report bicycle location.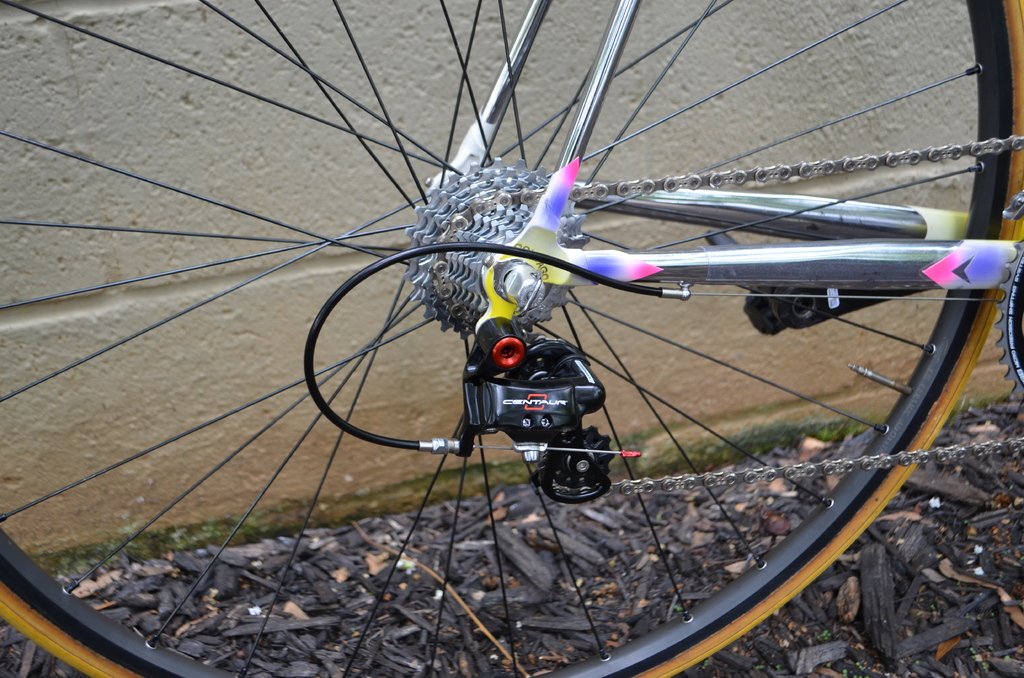
Report: <bbox>0, 0, 1020, 677</bbox>.
